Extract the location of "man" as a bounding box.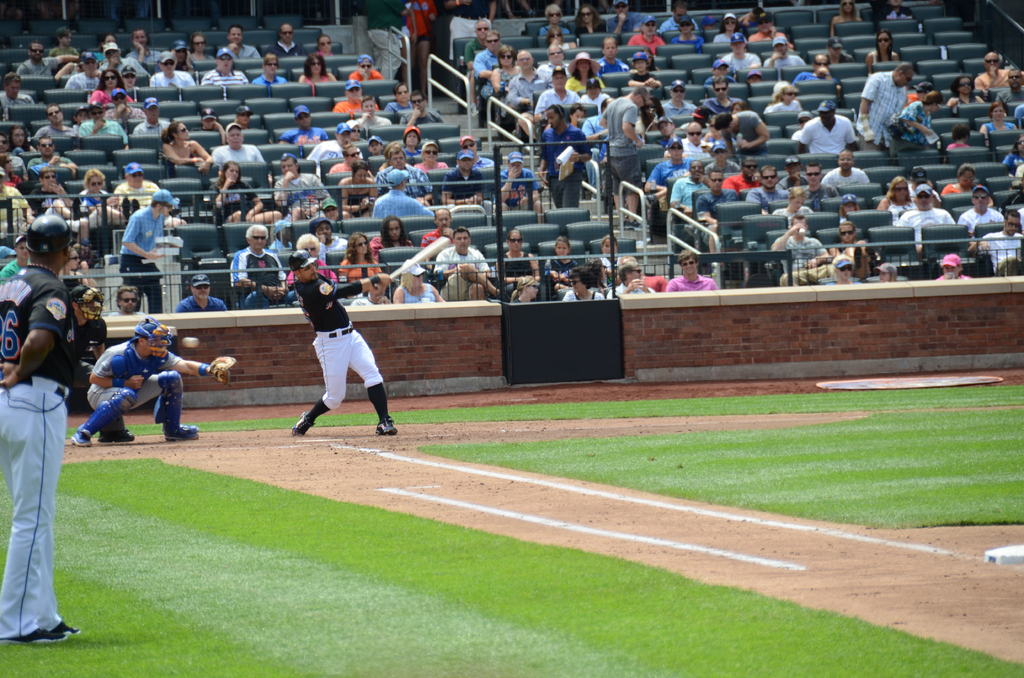
bbox(635, 20, 662, 60).
